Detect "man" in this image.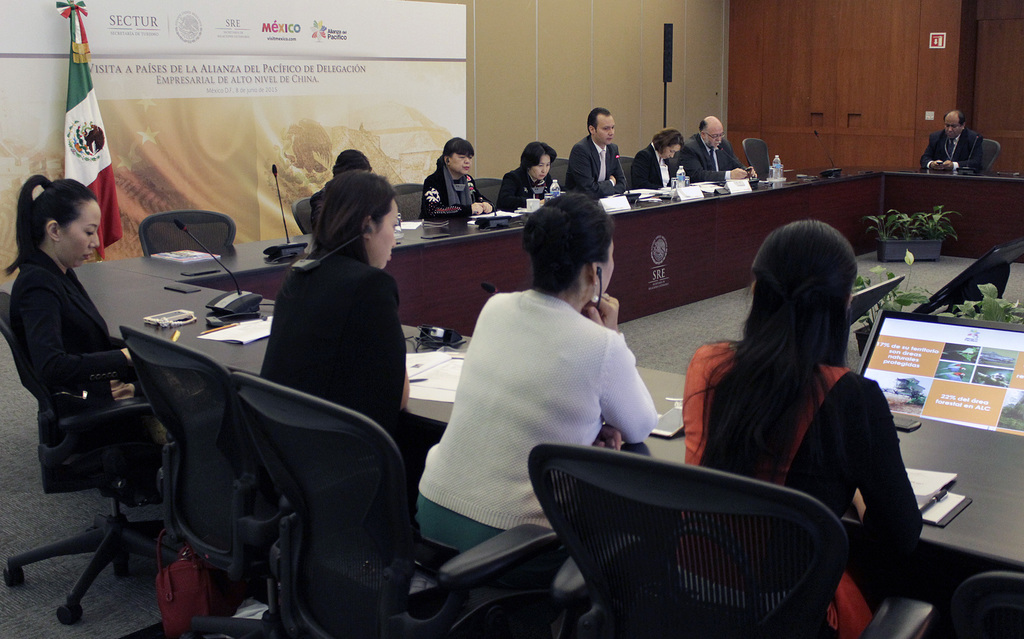
Detection: {"left": 672, "top": 113, "right": 755, "bottom": 183}.
